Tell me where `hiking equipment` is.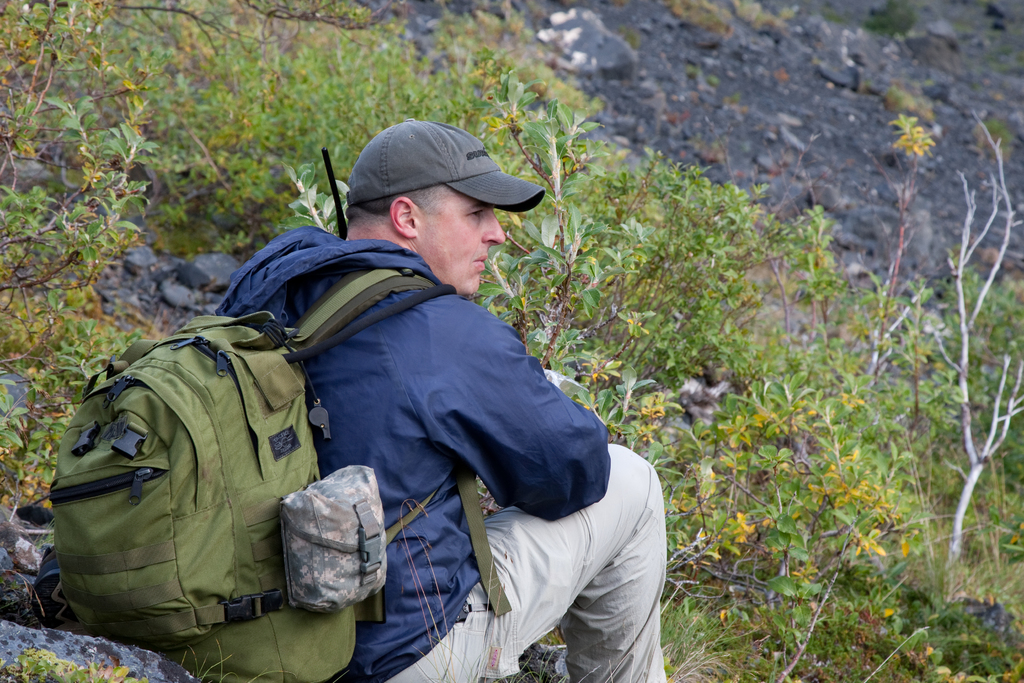
`hiking equipment` is at (320, 145, 350, 239).
